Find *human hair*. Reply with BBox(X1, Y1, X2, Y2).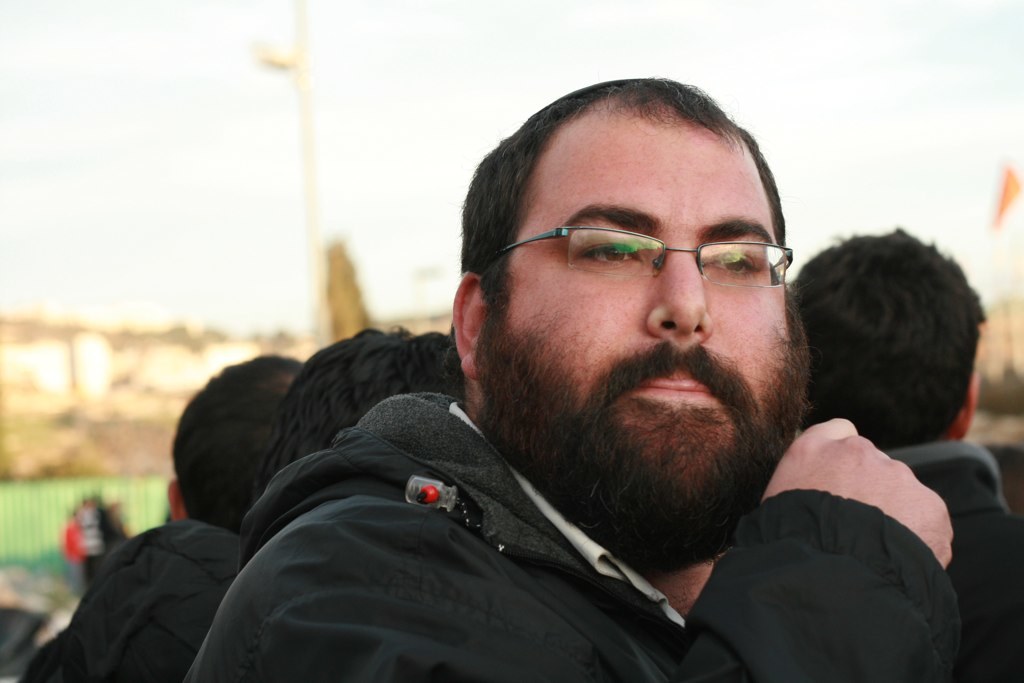
BBox(799, 219, 984, 458).
